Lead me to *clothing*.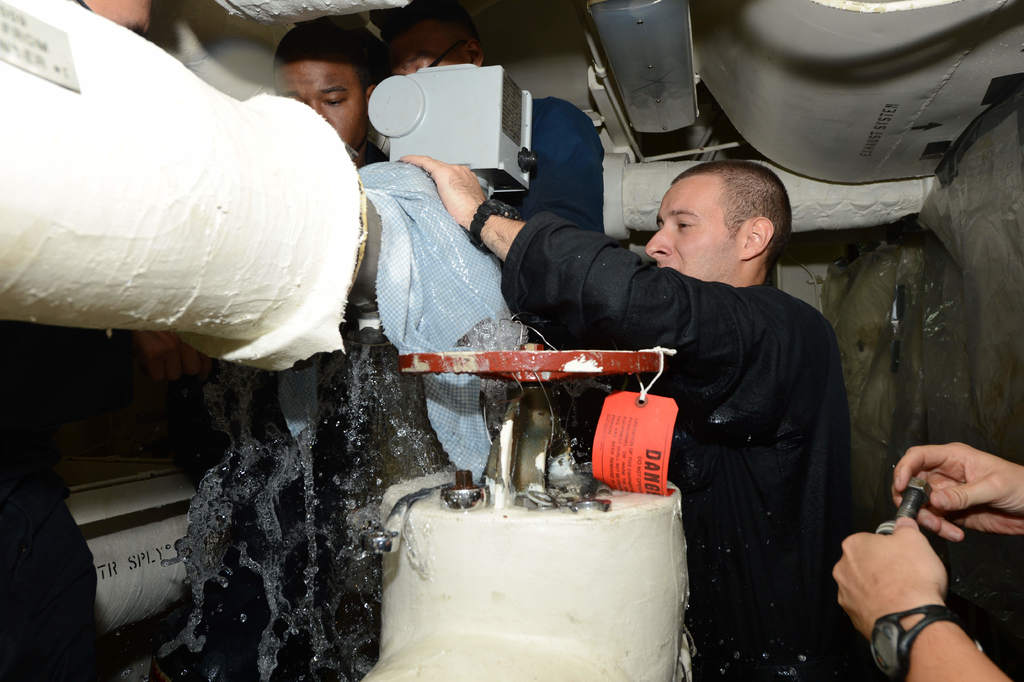
Lead to [left=498, top=147, right=831, bottom=625].
